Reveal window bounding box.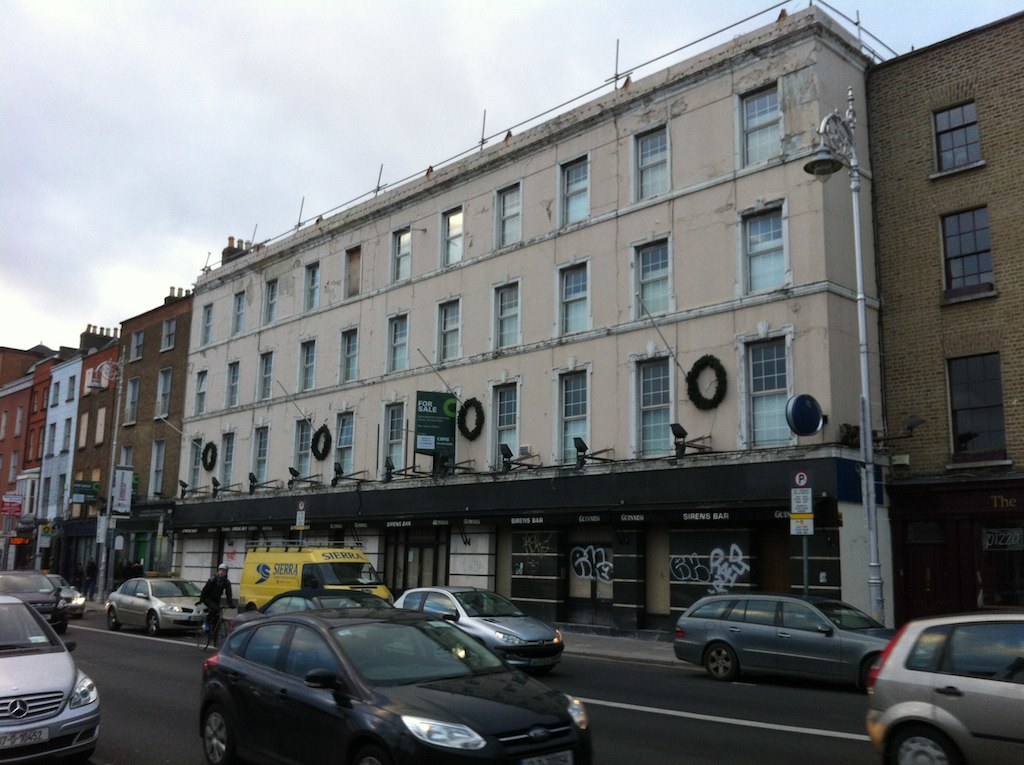
Revealed: bbox=(28, 391, 38, 411).
